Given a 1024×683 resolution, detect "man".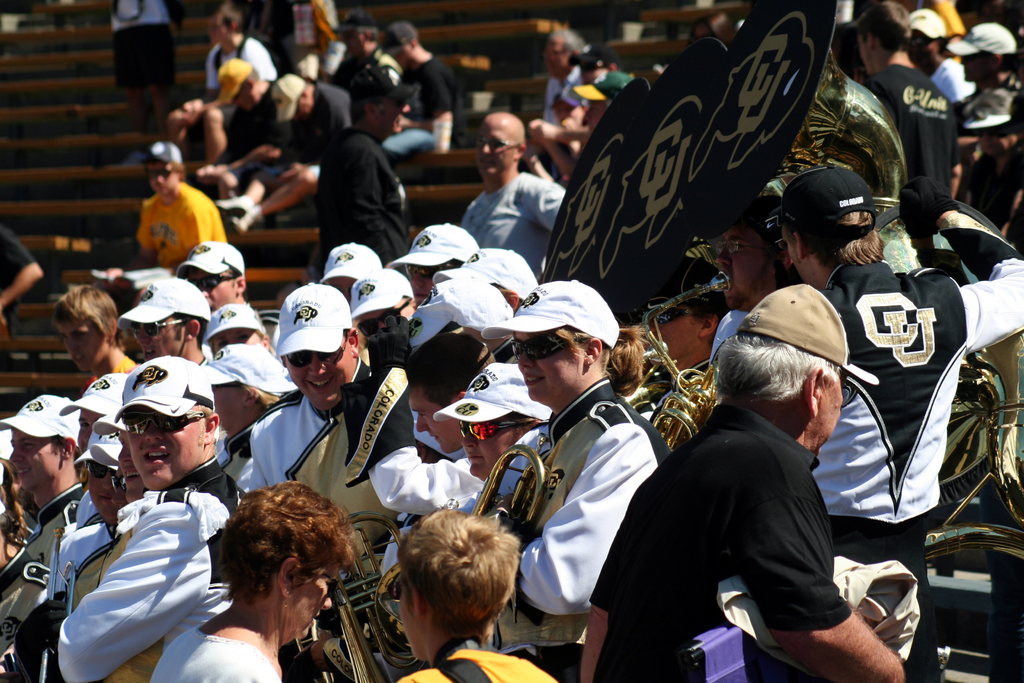
region(937, 12, 1020, 126).
